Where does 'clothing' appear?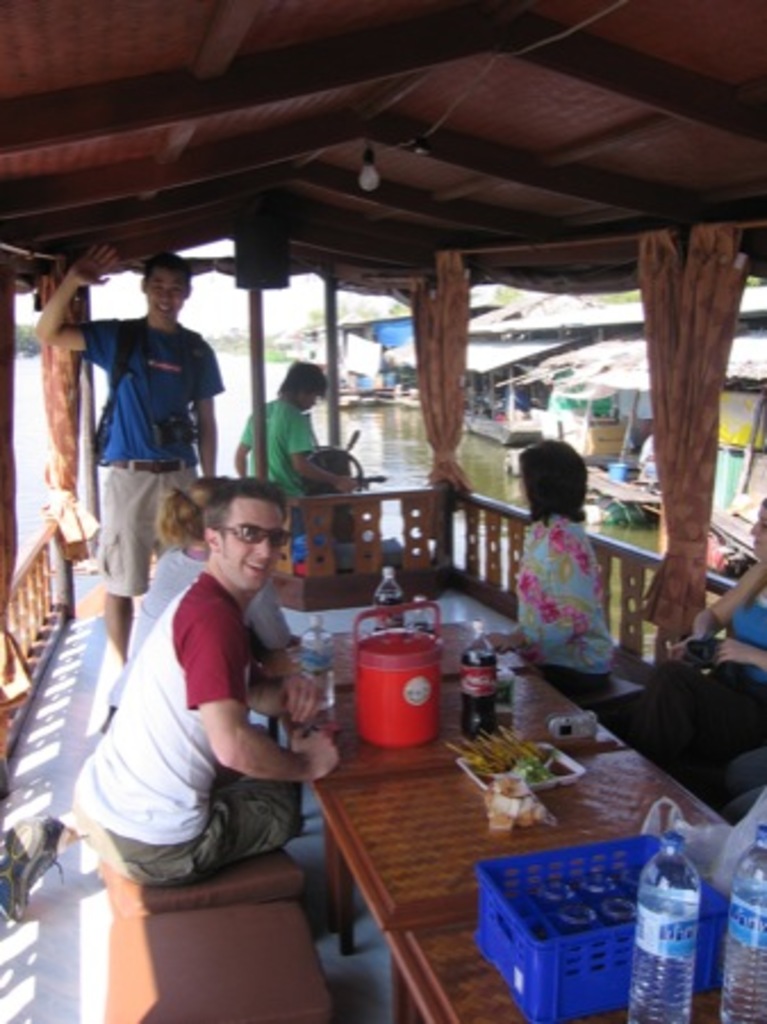
Appears at {"x1": 59, "y1": 558, "x2": 323, "y2": 890}.
